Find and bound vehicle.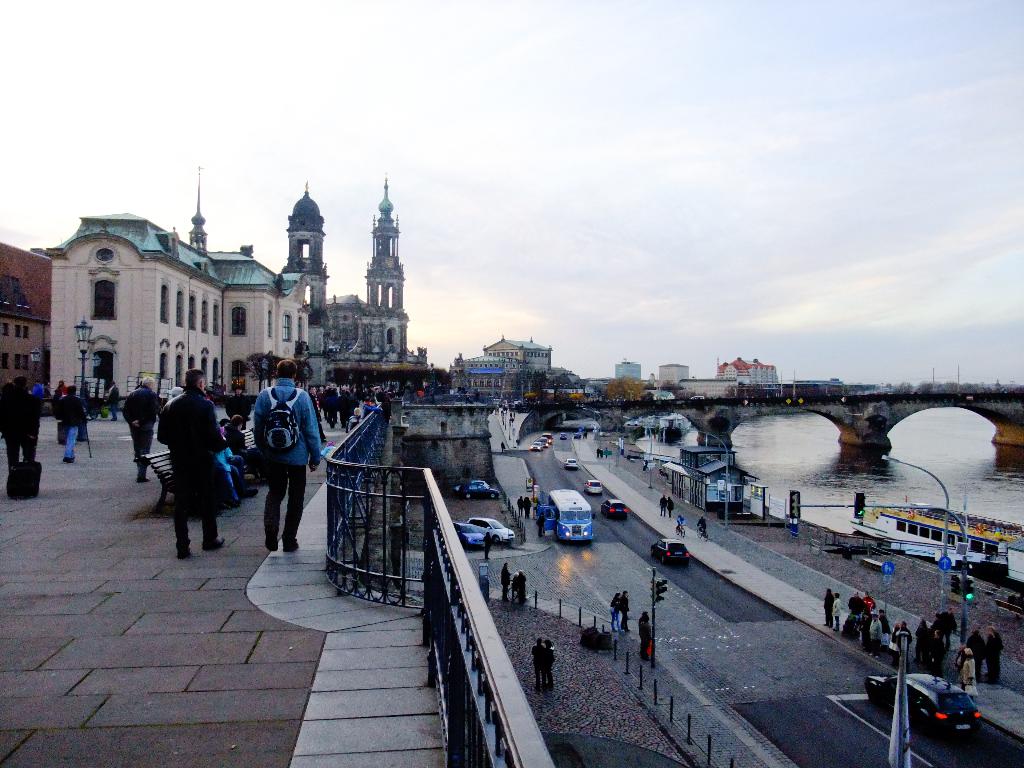
Bound: [600, 433, 614, 437].
